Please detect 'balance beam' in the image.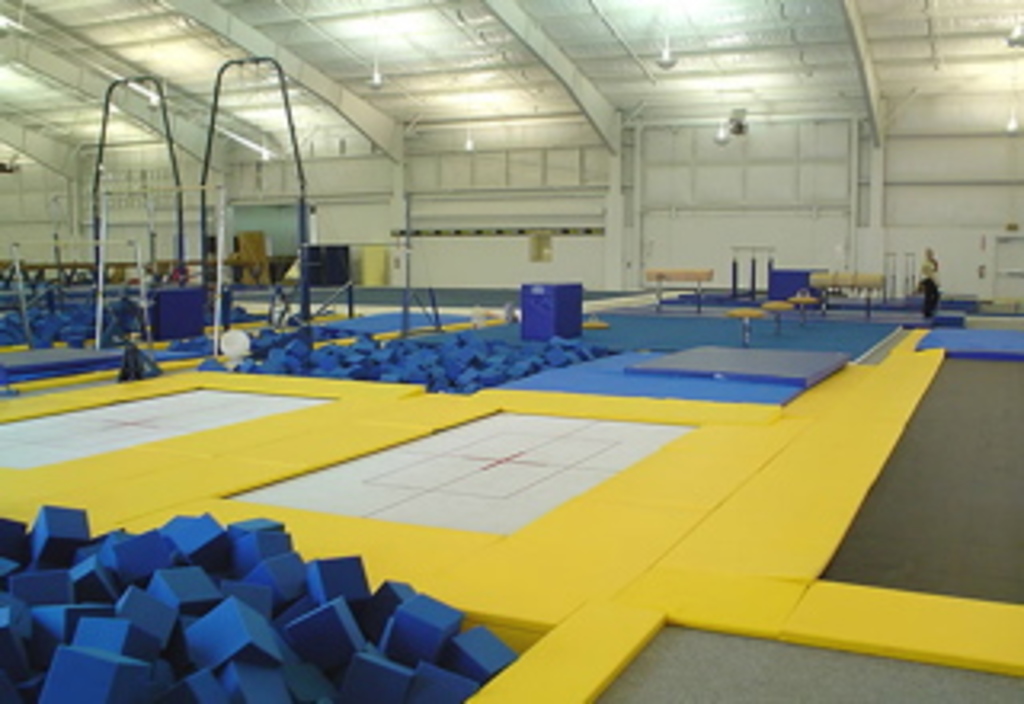
box(0, 259, 26, 275).
